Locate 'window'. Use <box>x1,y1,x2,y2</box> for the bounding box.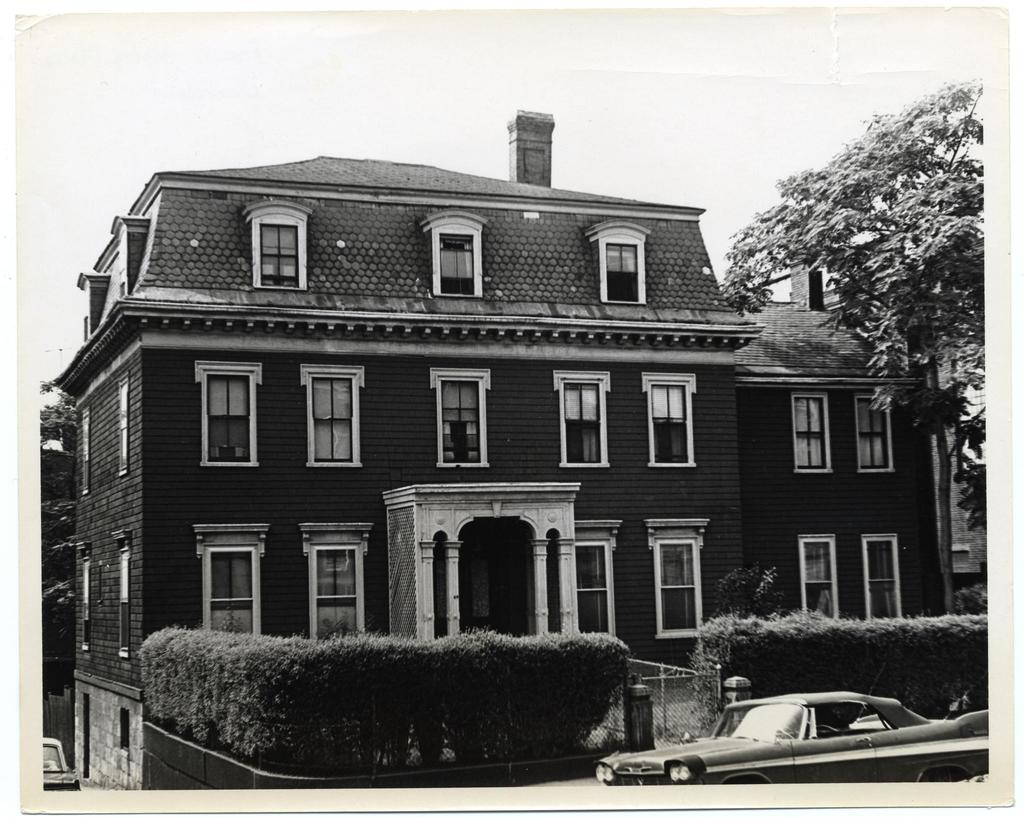
<box>298,369,368,481</box>.
